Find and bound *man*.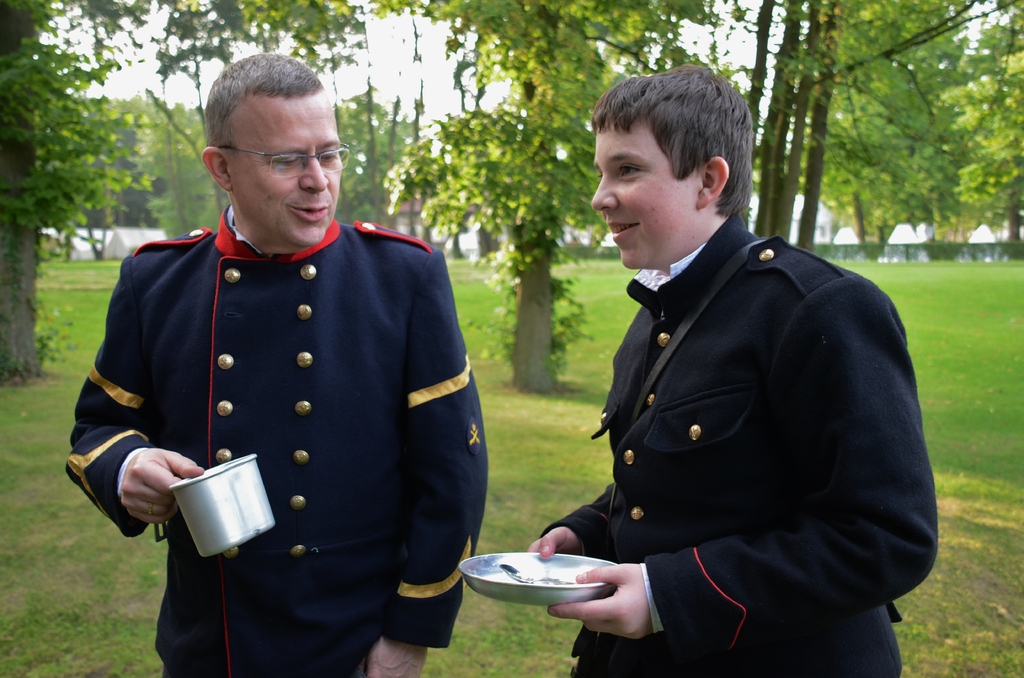
Bound: box=[475, 80, 930, 673].
